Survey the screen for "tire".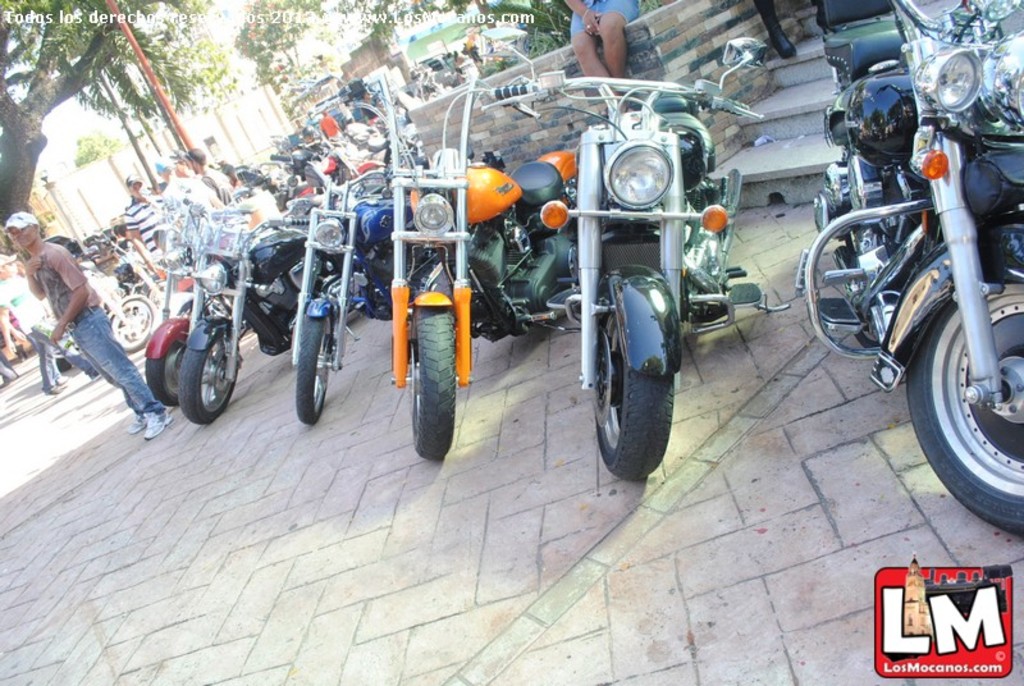
Survey found: detection(291, 293, 347, 421).
